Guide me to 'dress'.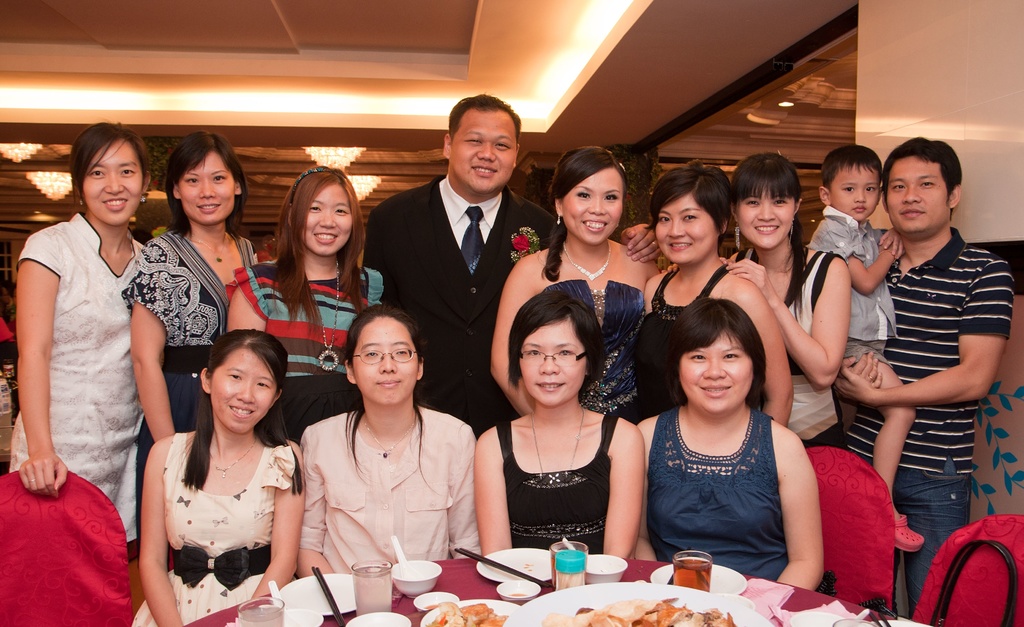
Guidance: region(545, 276, 643, 422).
